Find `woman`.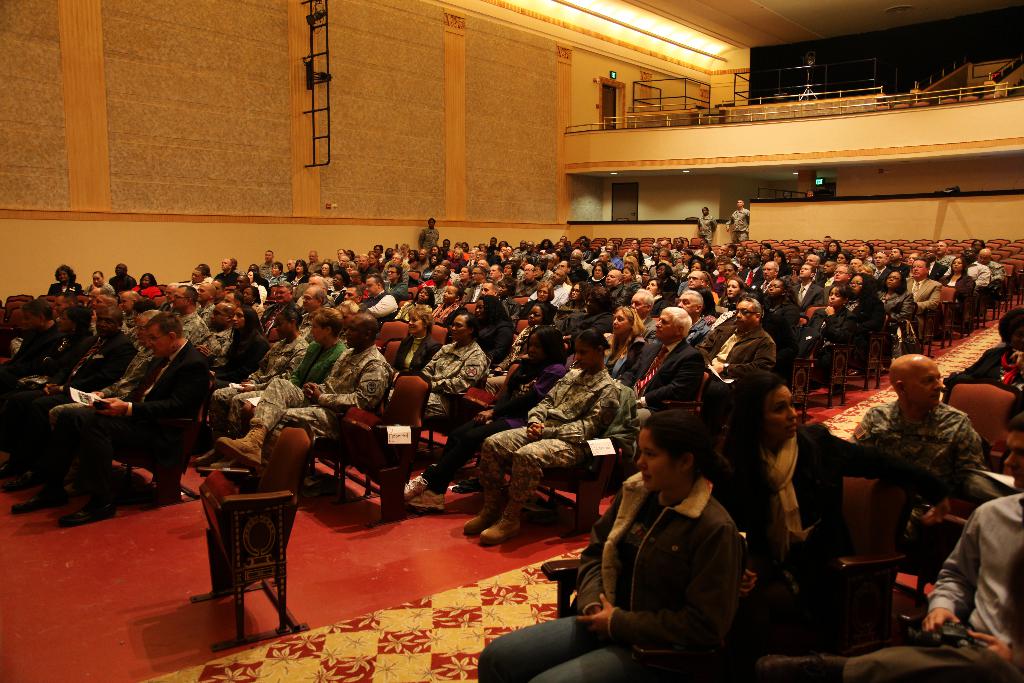
(x1=399, y1=324, x2=568, y2=514).
